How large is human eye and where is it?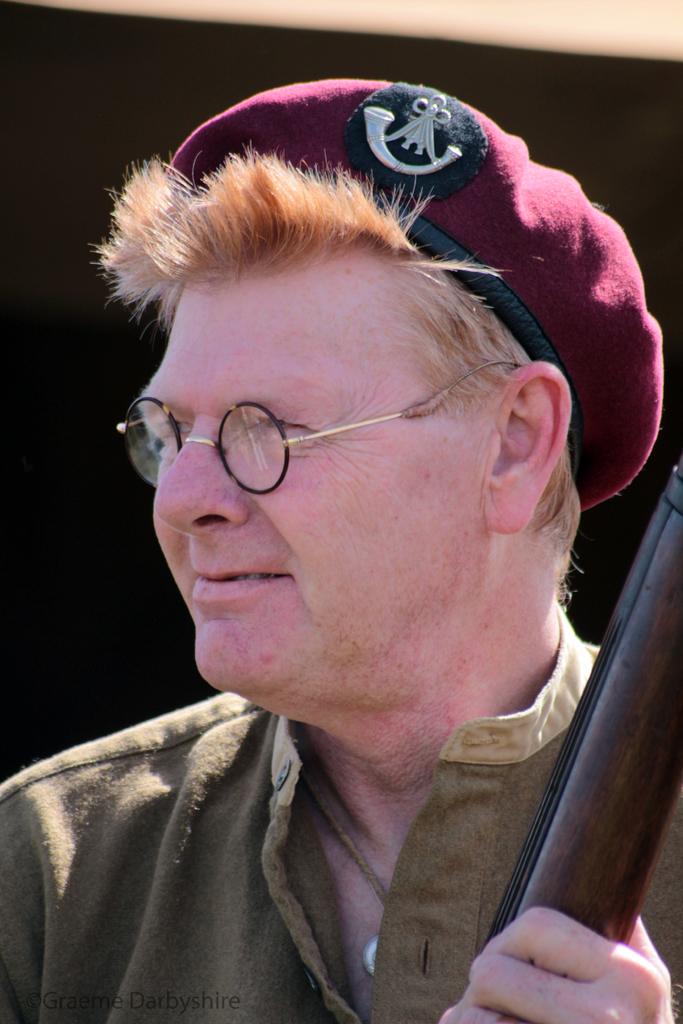
Bounding box: <region>164, 412, 190, 445</region>.
